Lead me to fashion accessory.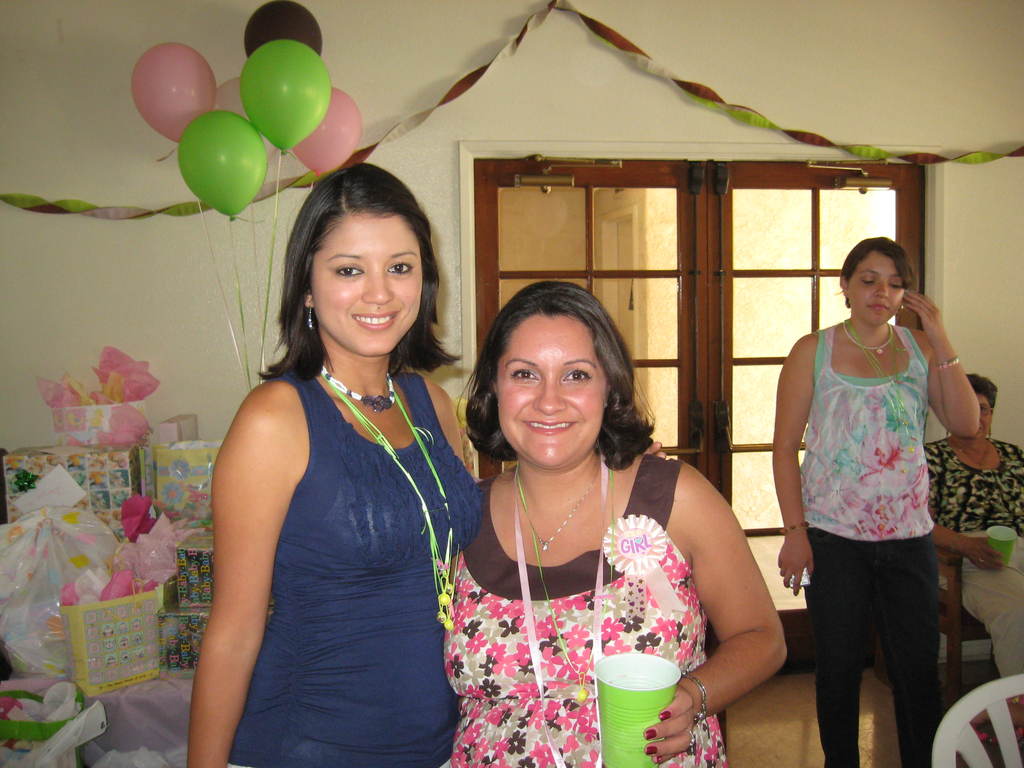
Lead to detection(514, 454, 618, 705).
